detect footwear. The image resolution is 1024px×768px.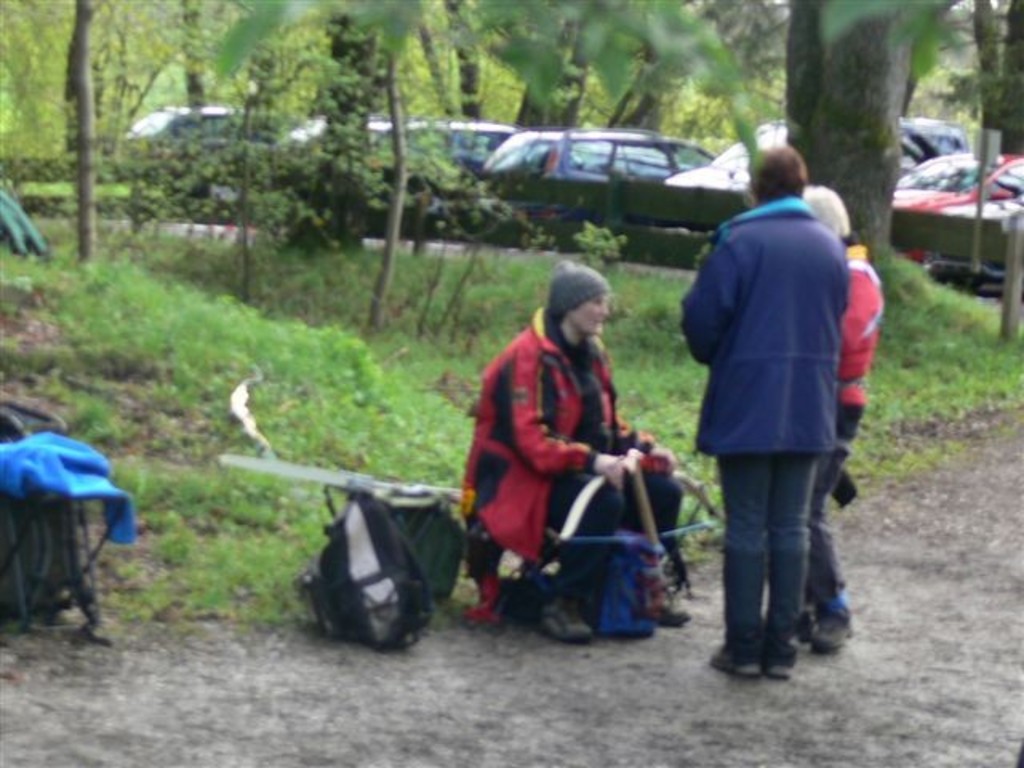
bbox=(658, 603, 691, 627).
